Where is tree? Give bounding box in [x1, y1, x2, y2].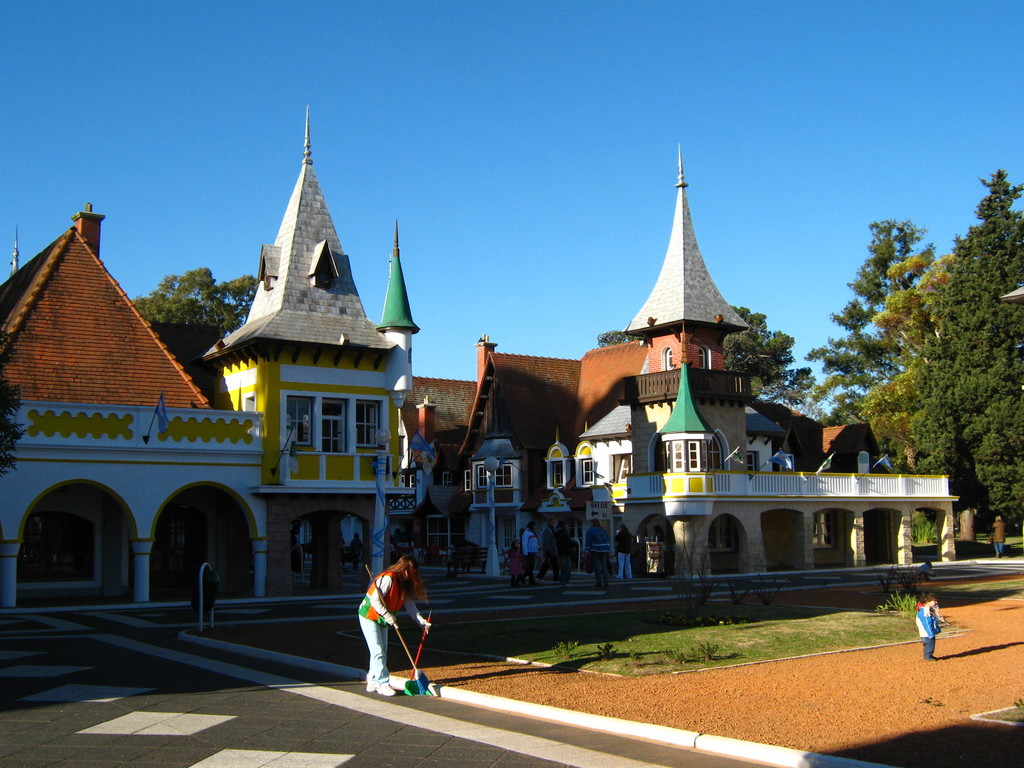
[131, 257, 241, 403].
